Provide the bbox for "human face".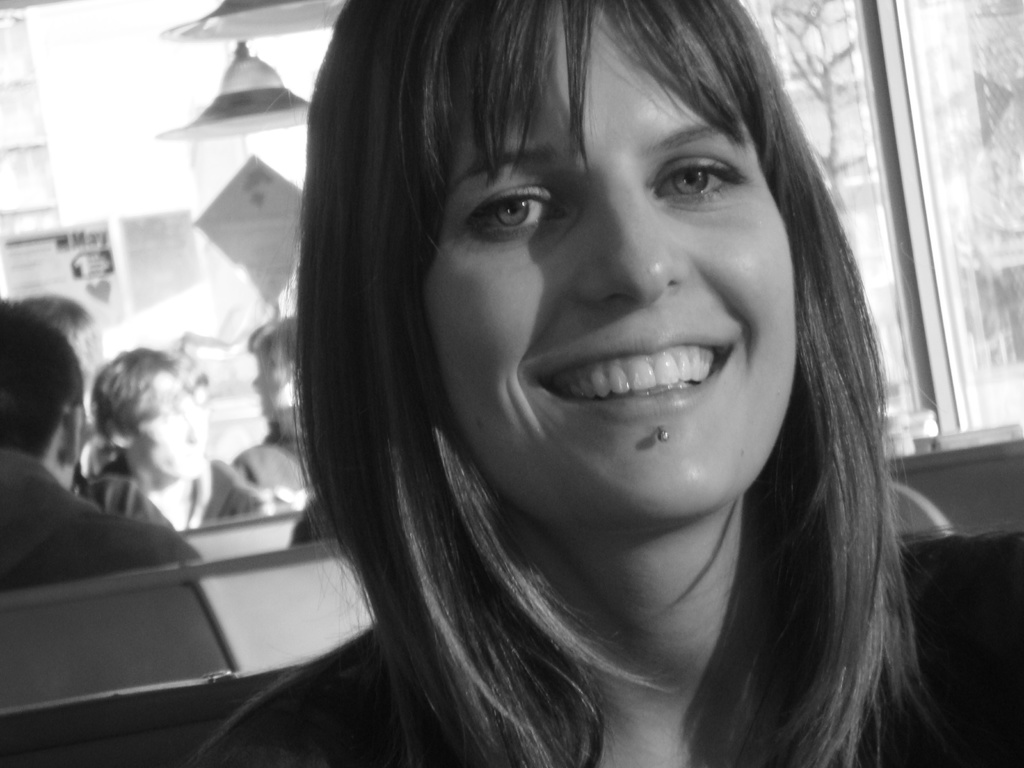
<region>429, 3, 794, 526</region>.
